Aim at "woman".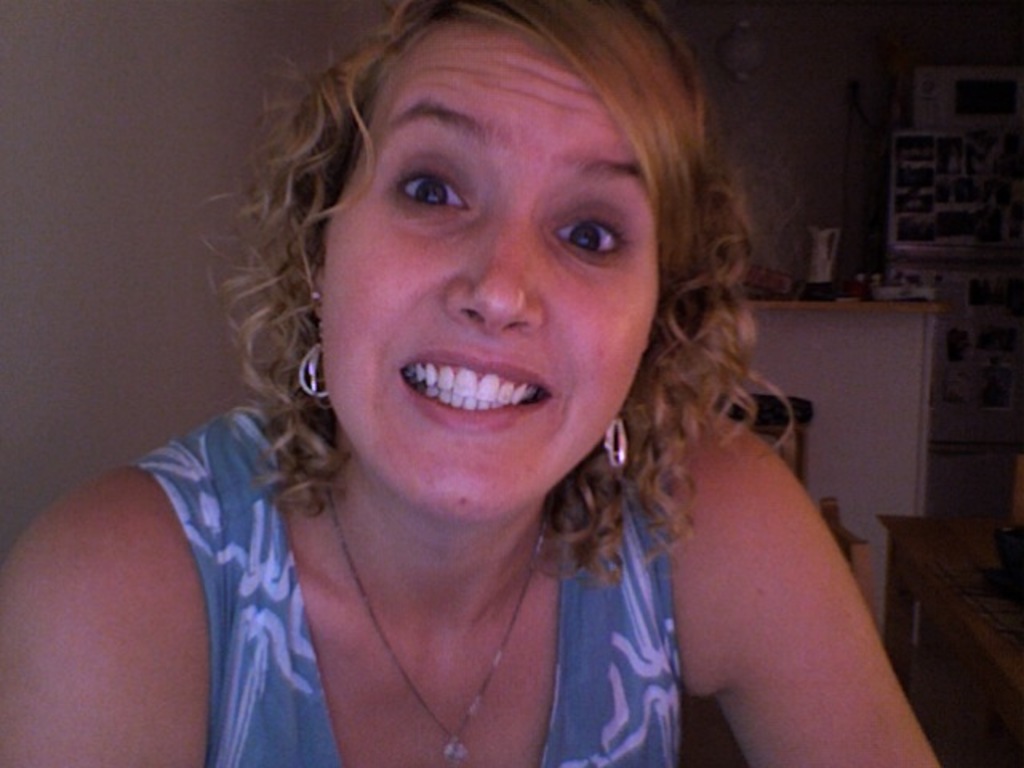
Aimed at (0,0,944,766).
